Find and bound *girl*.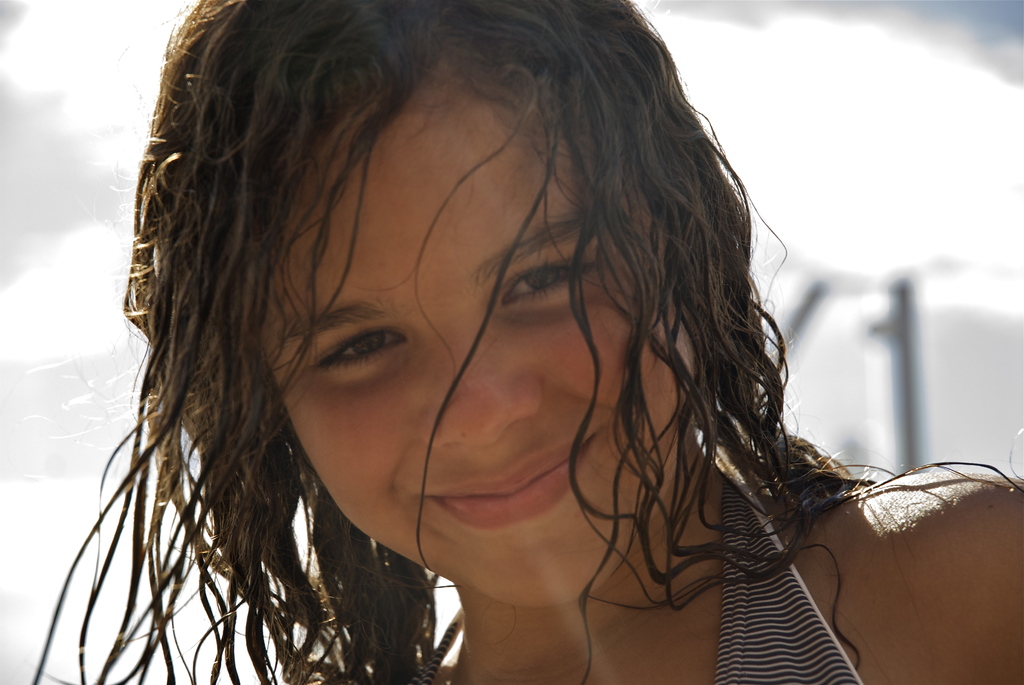
Bound: x1=31 y1=0 x2=1023 y2=684.
